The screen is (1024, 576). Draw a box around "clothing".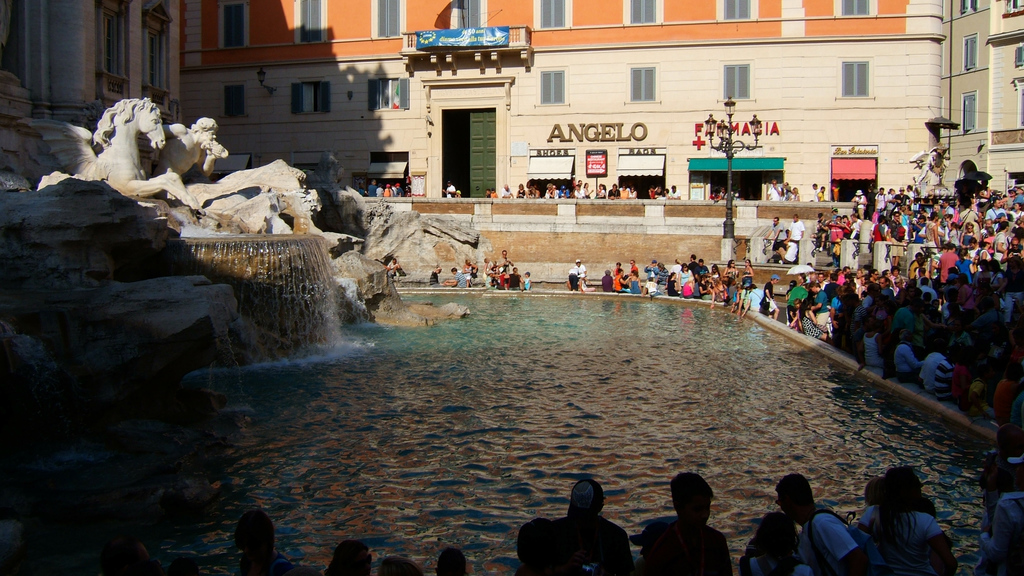
860/504/943/575.
